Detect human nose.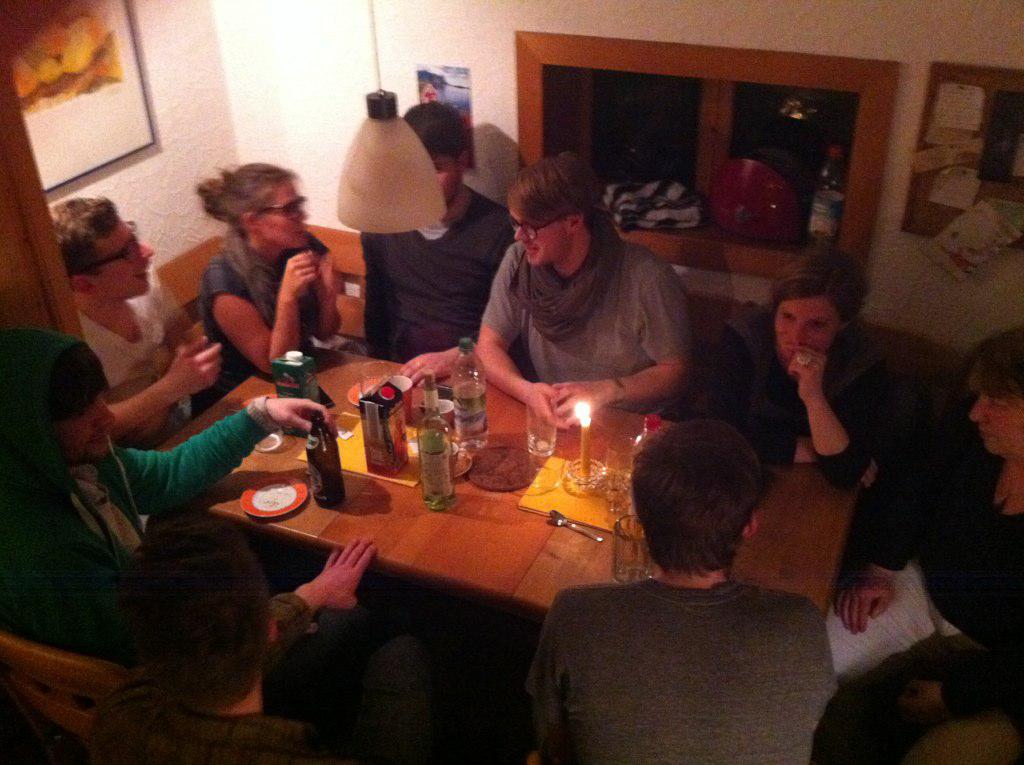
Detected at x1=98, y1=411, x2=112, y2=430.
